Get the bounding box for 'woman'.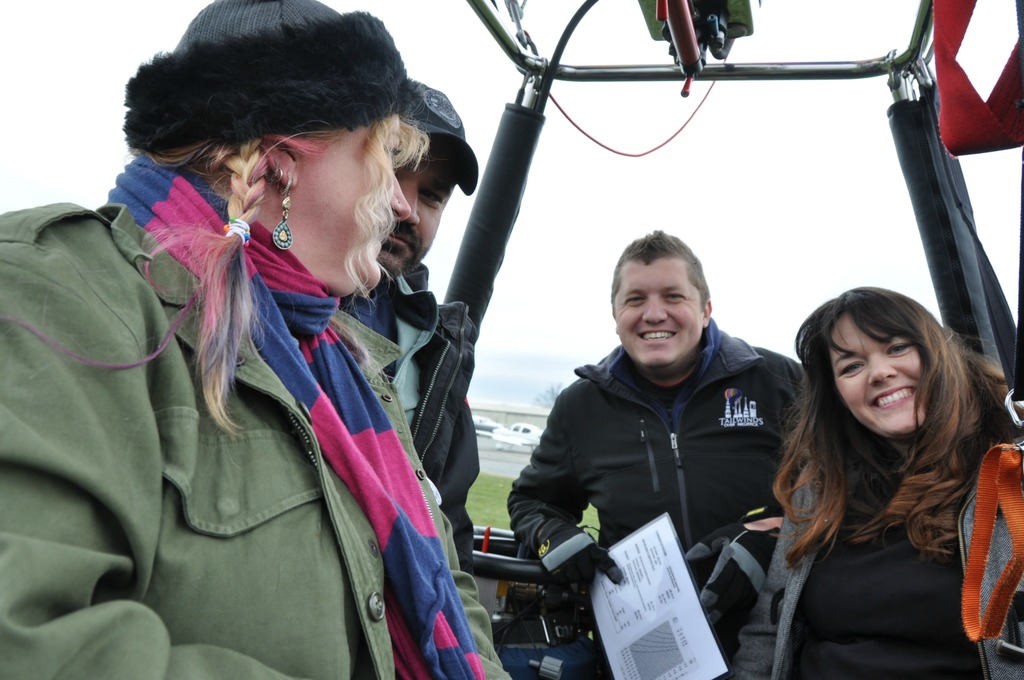
box=[744, 261, 1018, 679].
